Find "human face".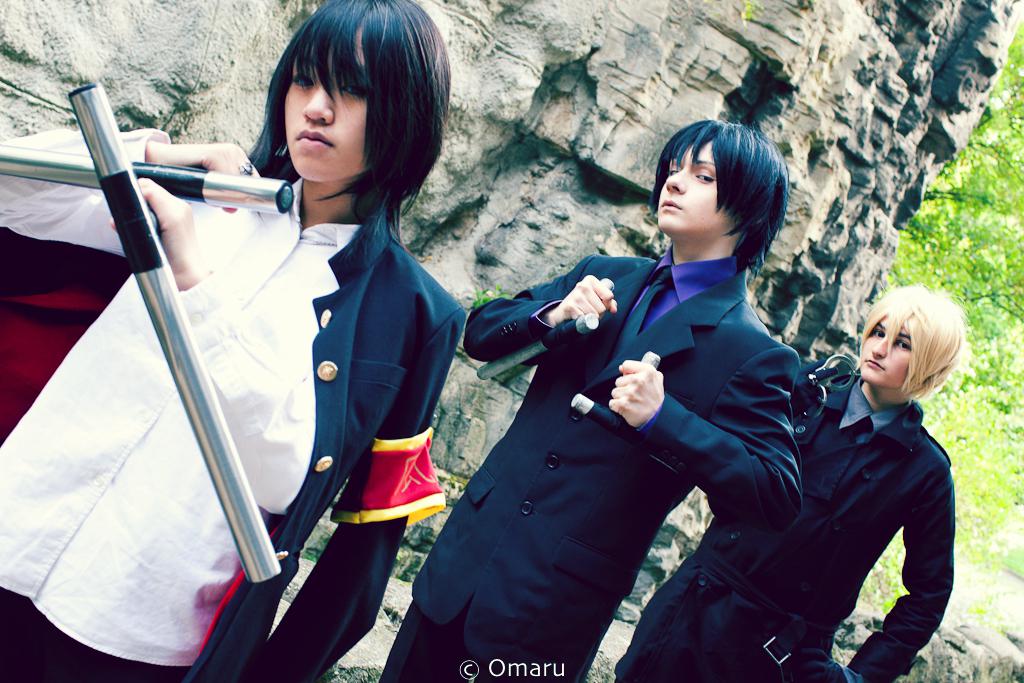
bbox(858, 315, 911, 388).
